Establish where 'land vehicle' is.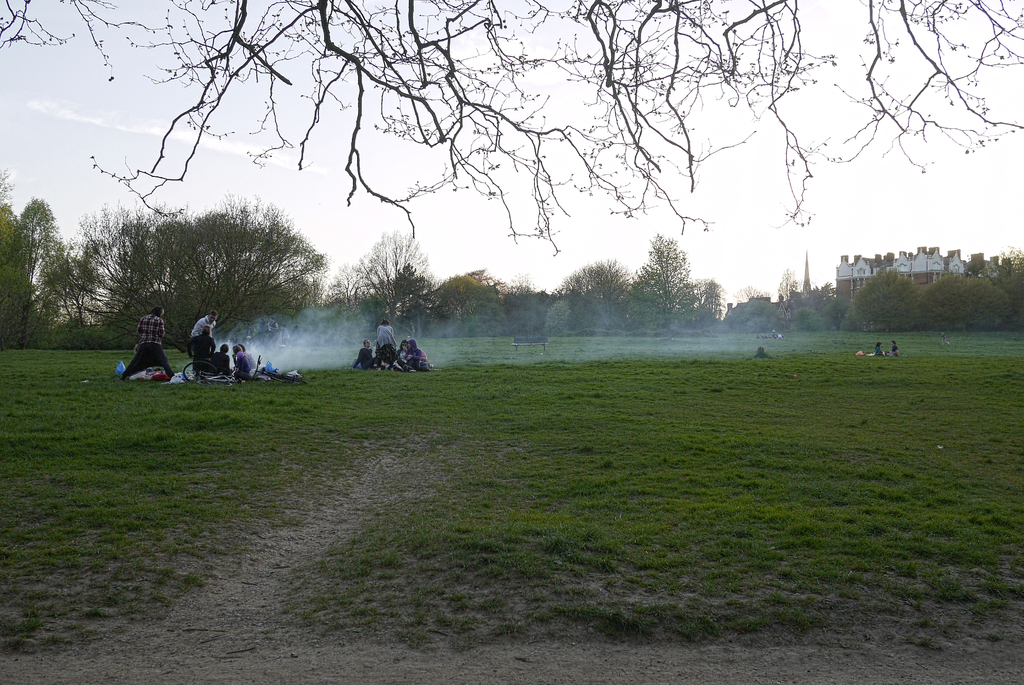
Established at box=[252, 359, 306, 385].
